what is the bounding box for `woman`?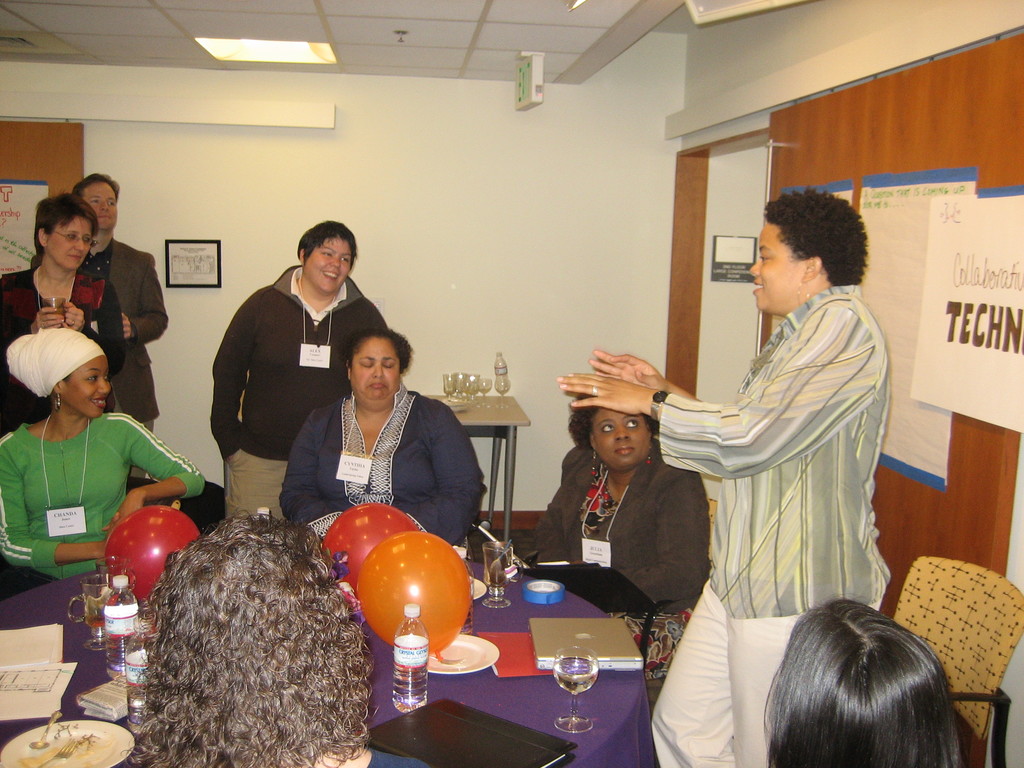
[525,383,711,685].
